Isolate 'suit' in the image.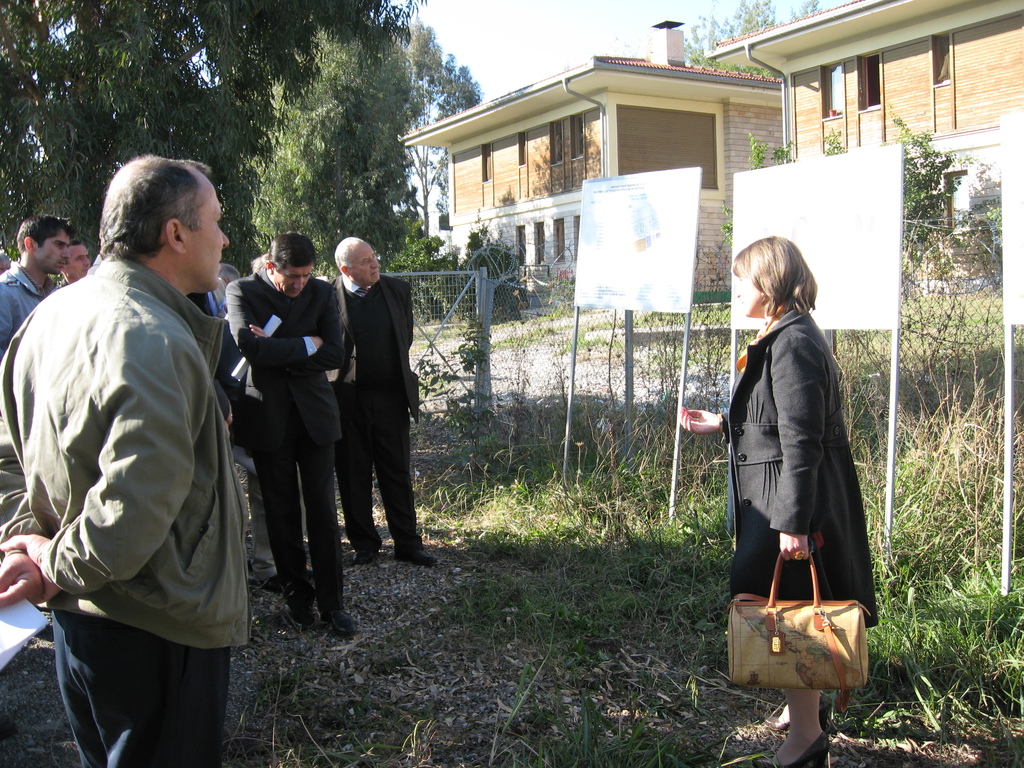
Isolated region: crop(330, 276, 419, 421).
